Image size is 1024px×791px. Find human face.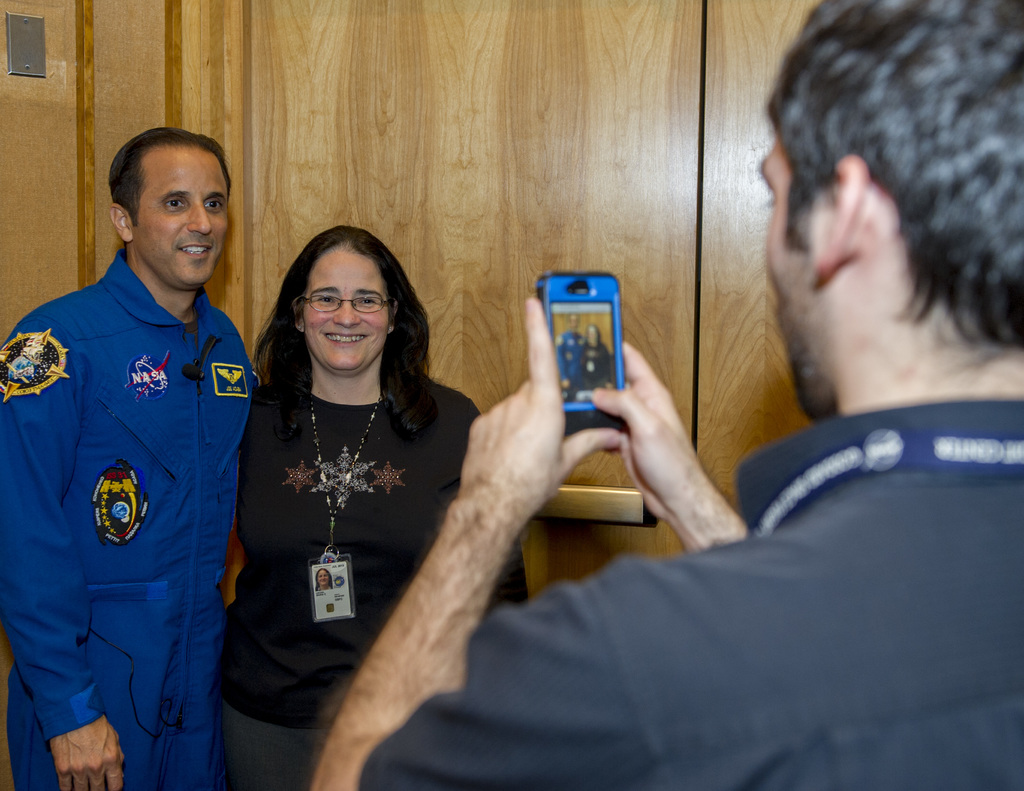
758 123 834 417.
